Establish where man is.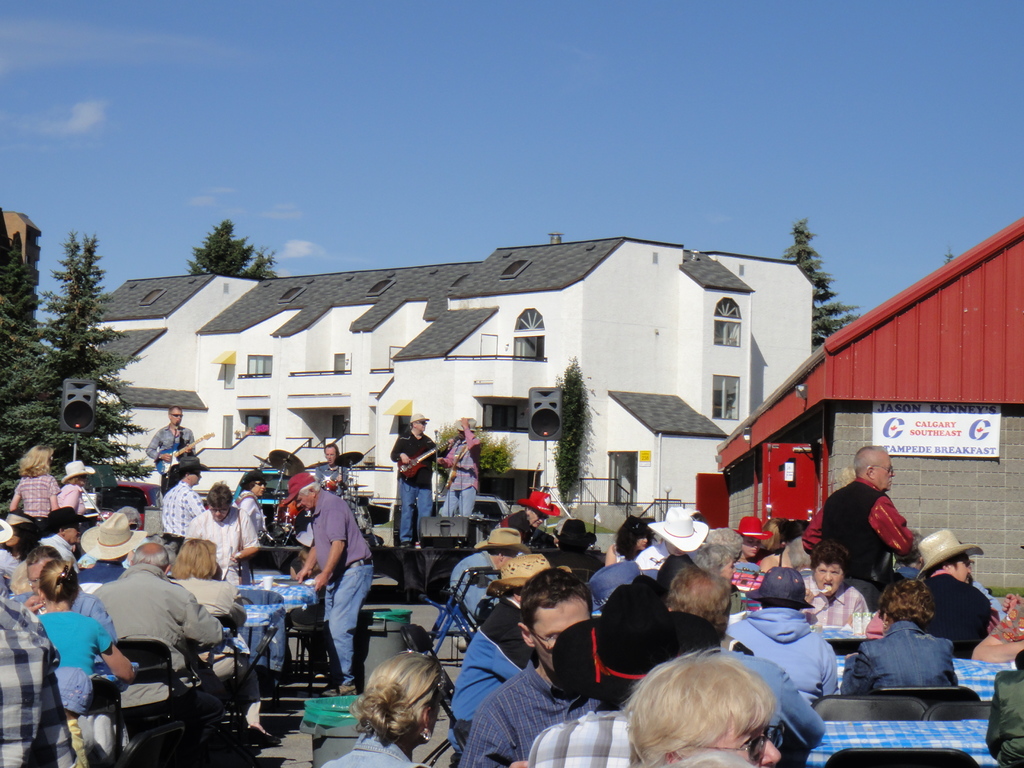
Established at detection(908, 526, 1023, 661).
